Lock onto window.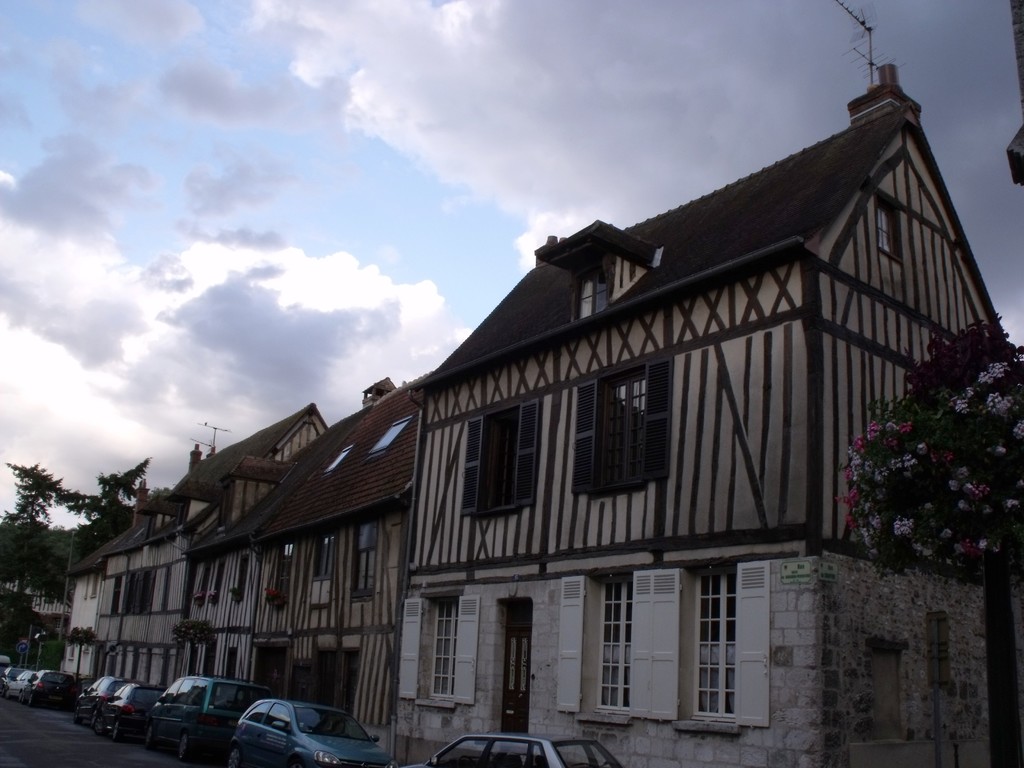
Locked: [367,419,413,461].
